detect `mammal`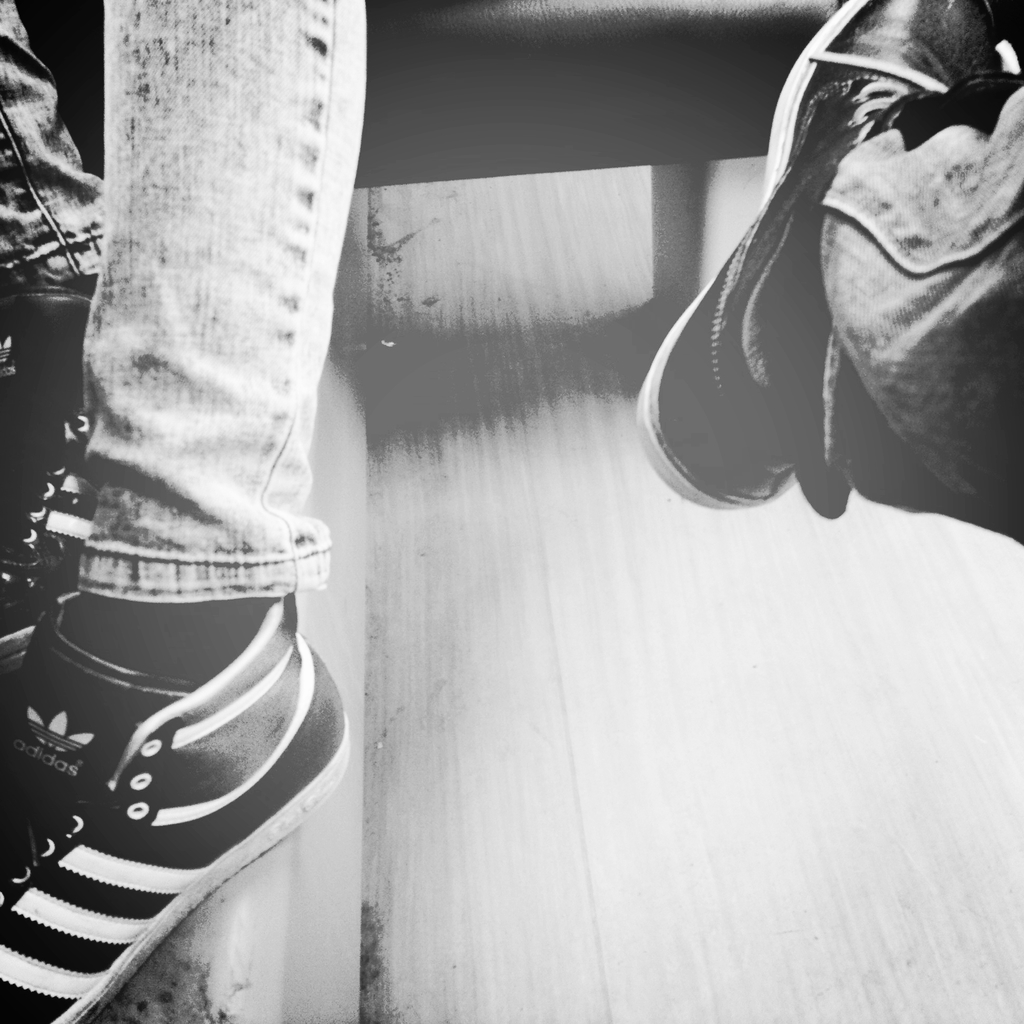
l=642, t=0, r=1023, b=543
